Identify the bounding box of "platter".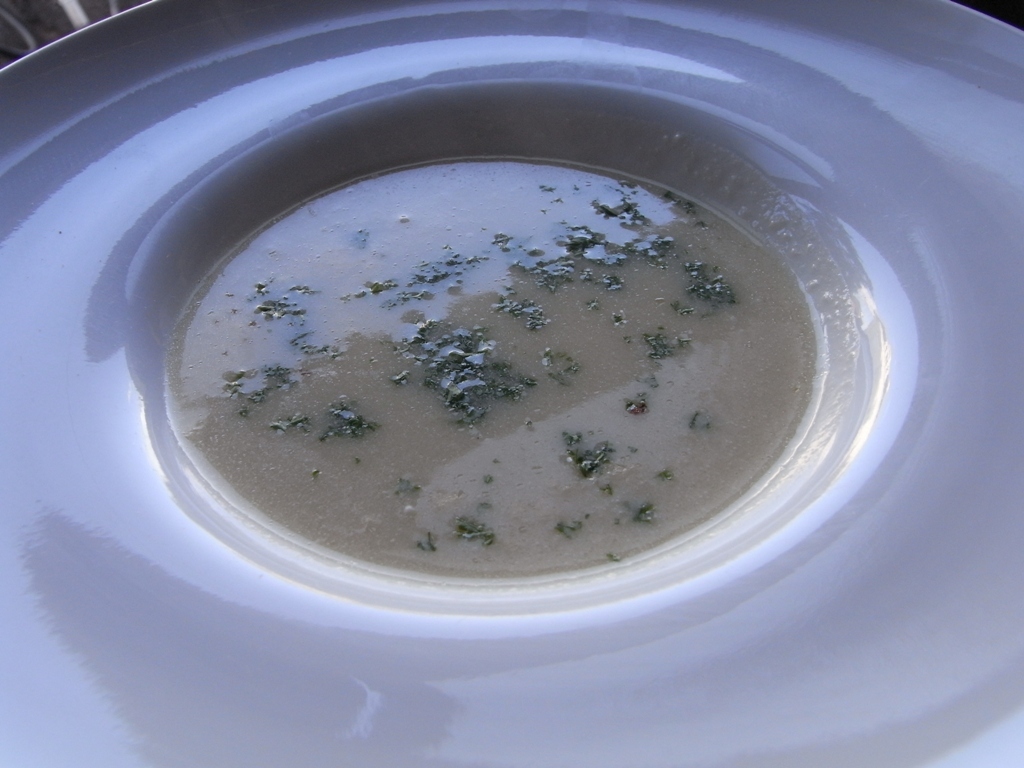
0 0 1023 767.
